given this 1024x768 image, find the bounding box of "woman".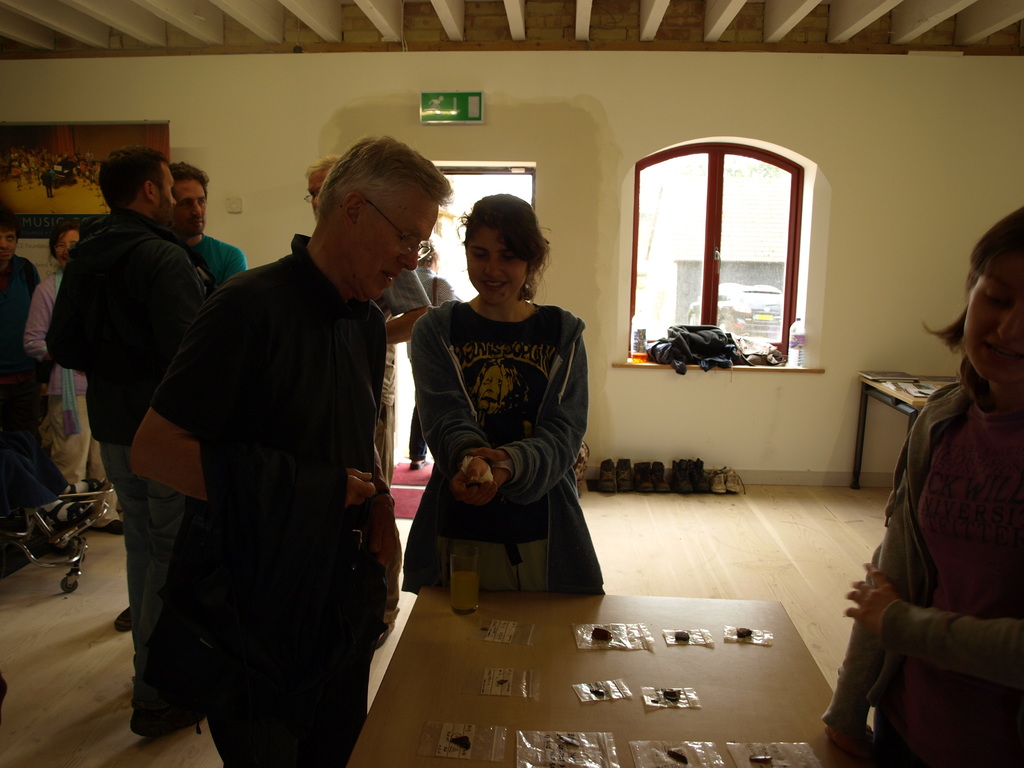
<box>16,220,126,533</box>.
